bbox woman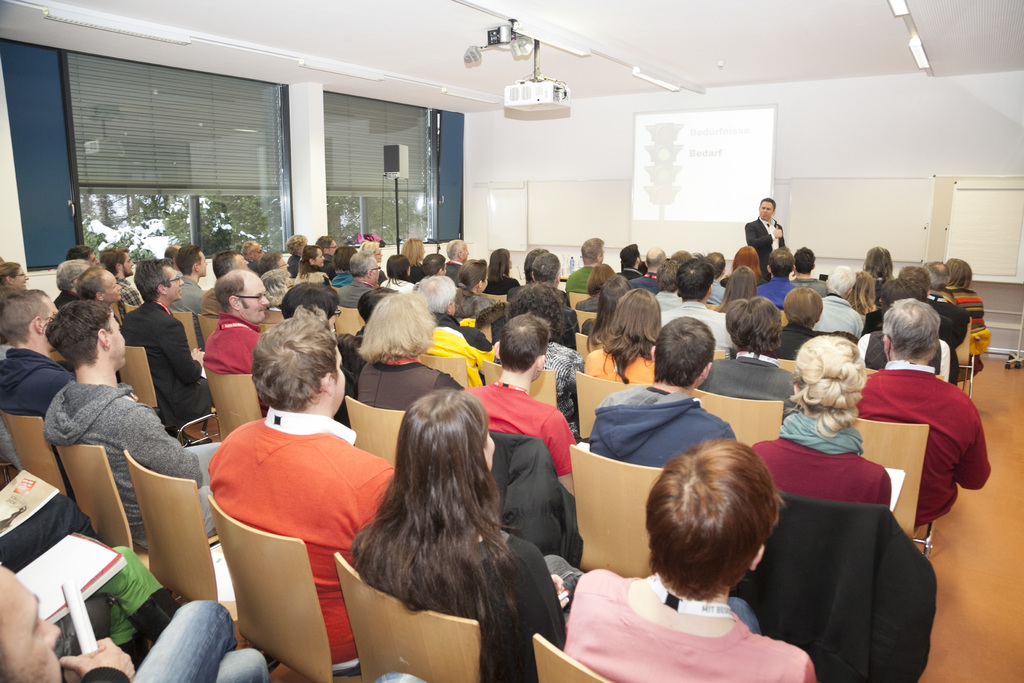
detection(357, 292, 465, 410)
